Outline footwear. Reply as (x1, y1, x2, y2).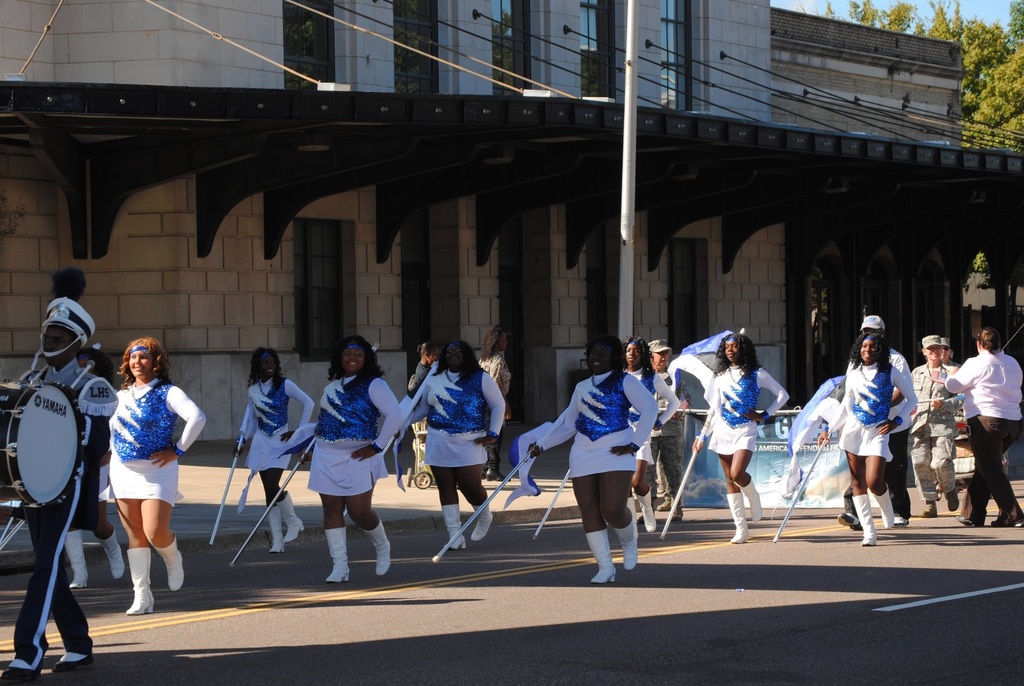
(996, 521, 1023, 527).
